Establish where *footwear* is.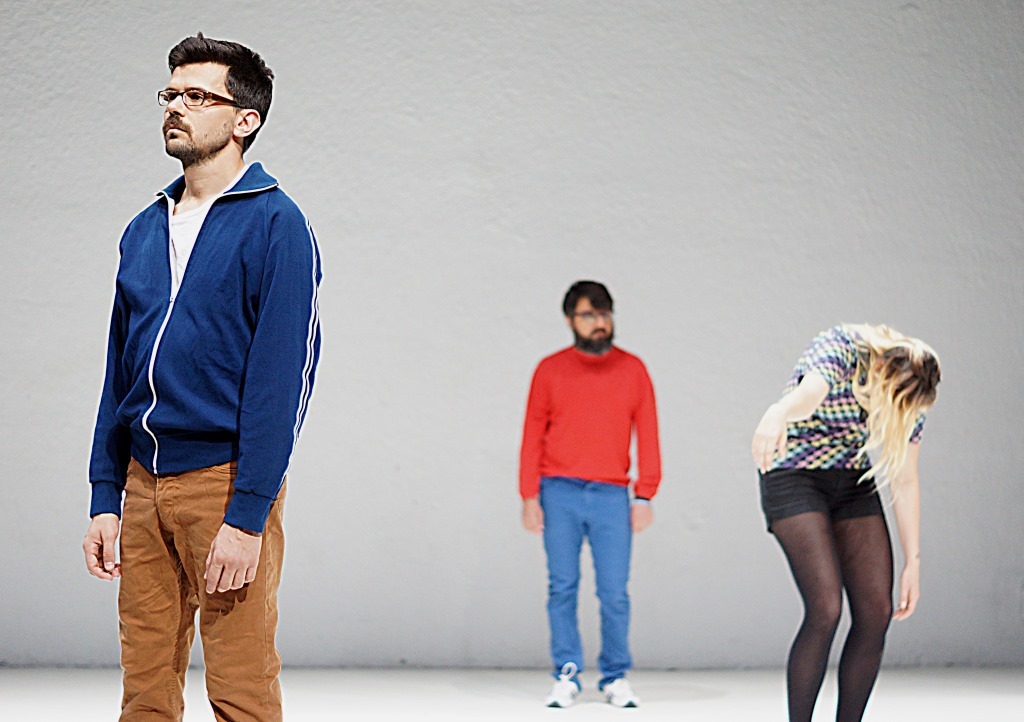
Established at select_region(598, 674, 641, 713).
